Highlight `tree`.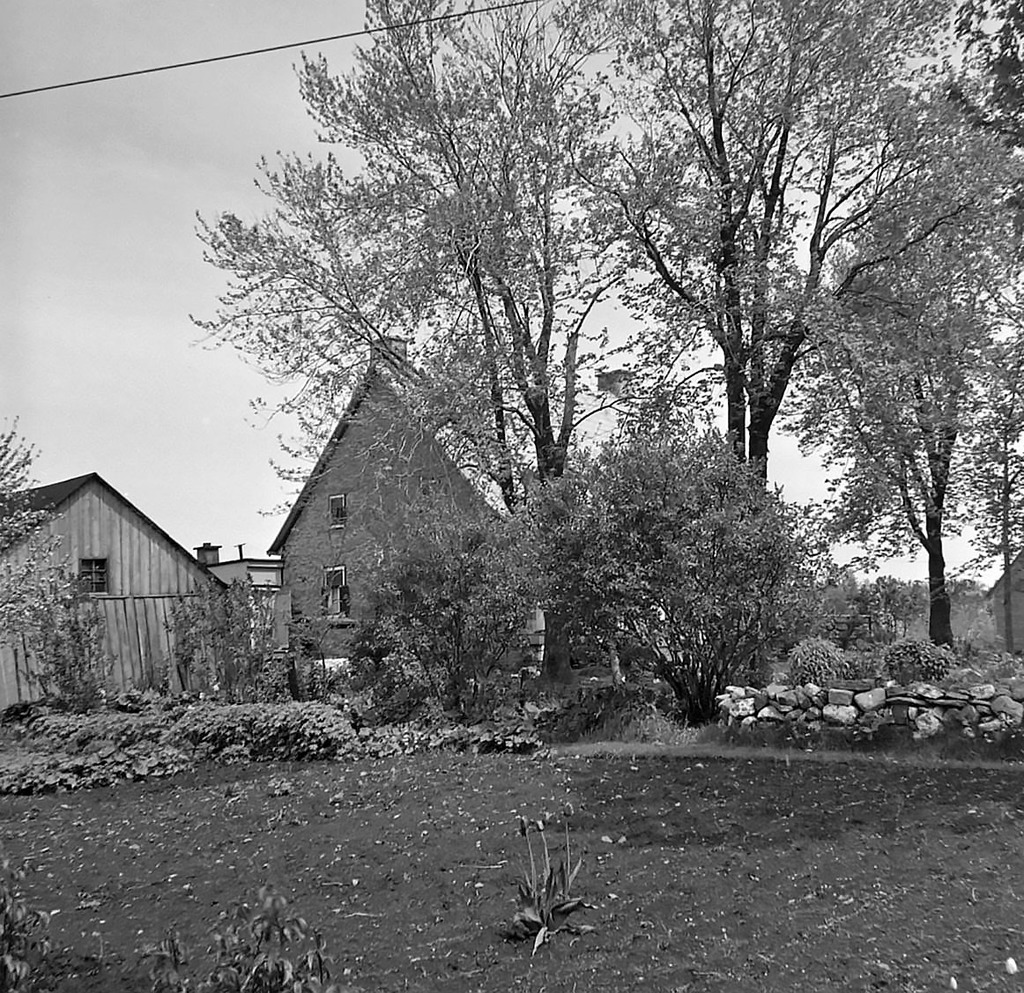
Highlighted region: 166, 0, 730, 731.
